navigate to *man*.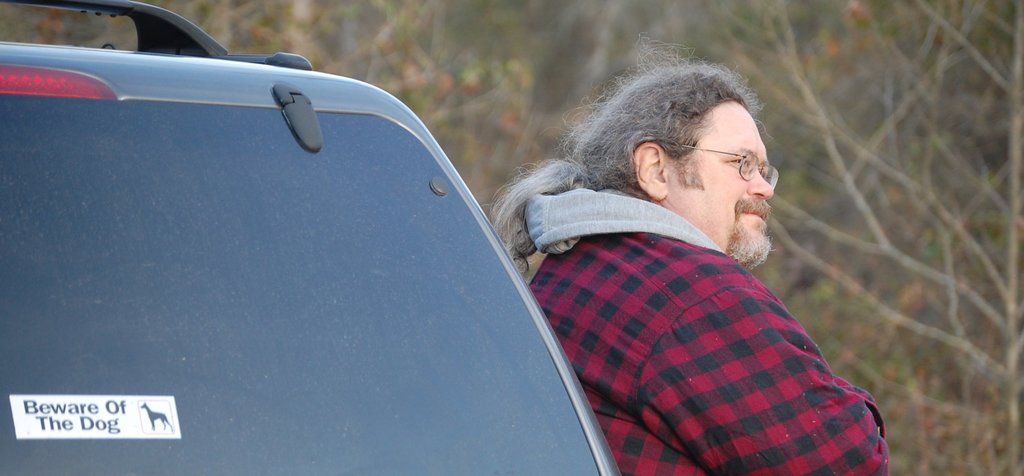
Navigation target: select_region(491, 35, 898, 475).
